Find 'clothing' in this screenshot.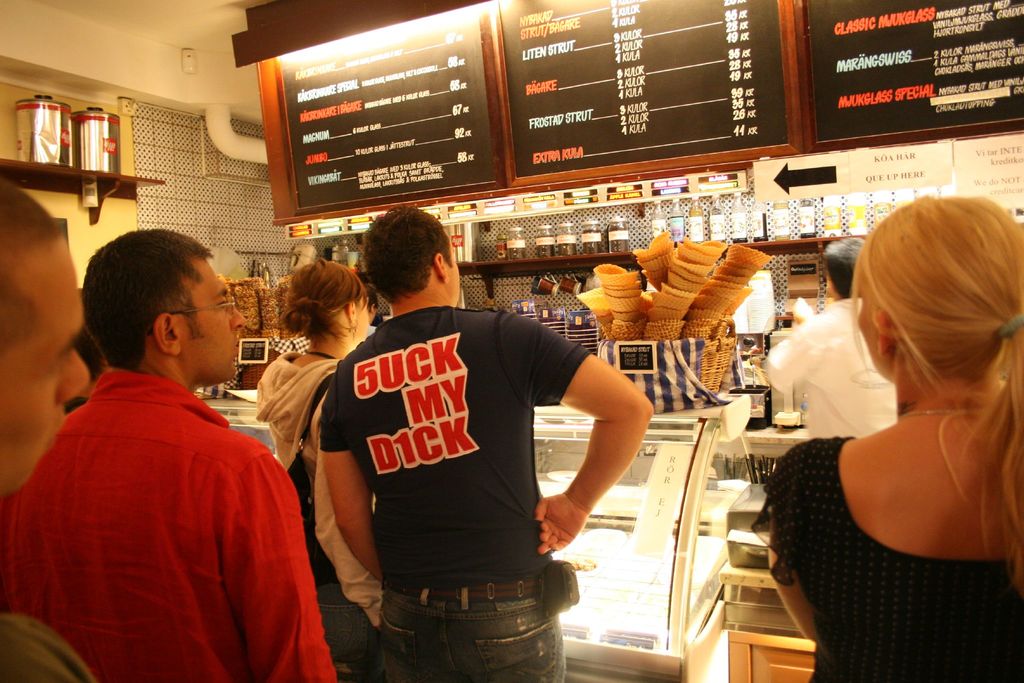
The bounding box for 'clothing' is l=250, t=343, r=337, b=478.
